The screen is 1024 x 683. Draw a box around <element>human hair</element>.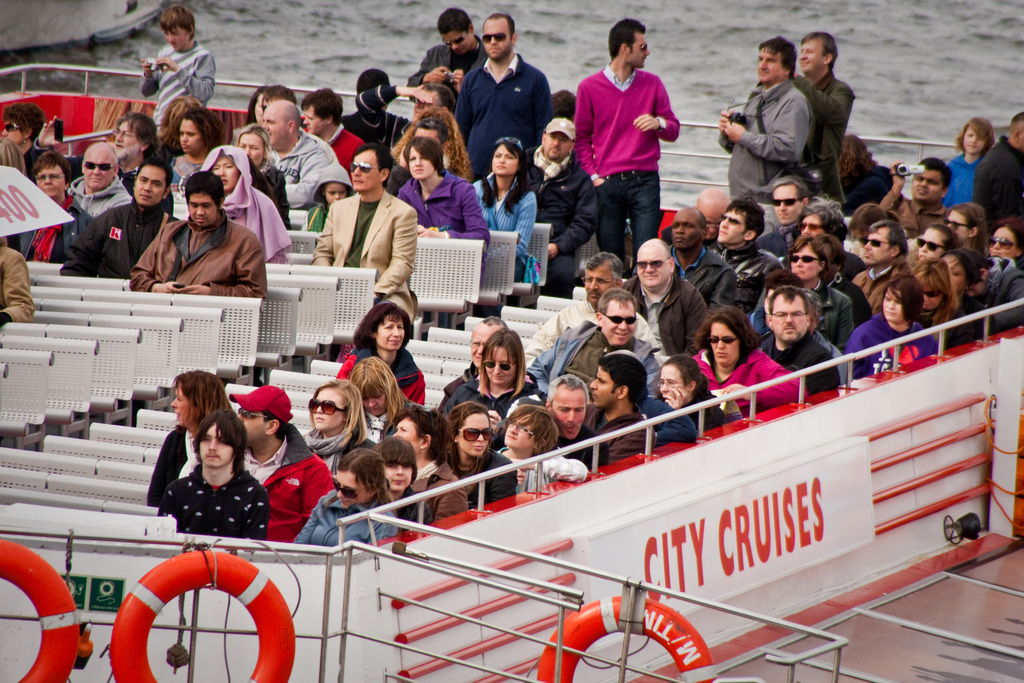
[300, 85, 345, 121].
